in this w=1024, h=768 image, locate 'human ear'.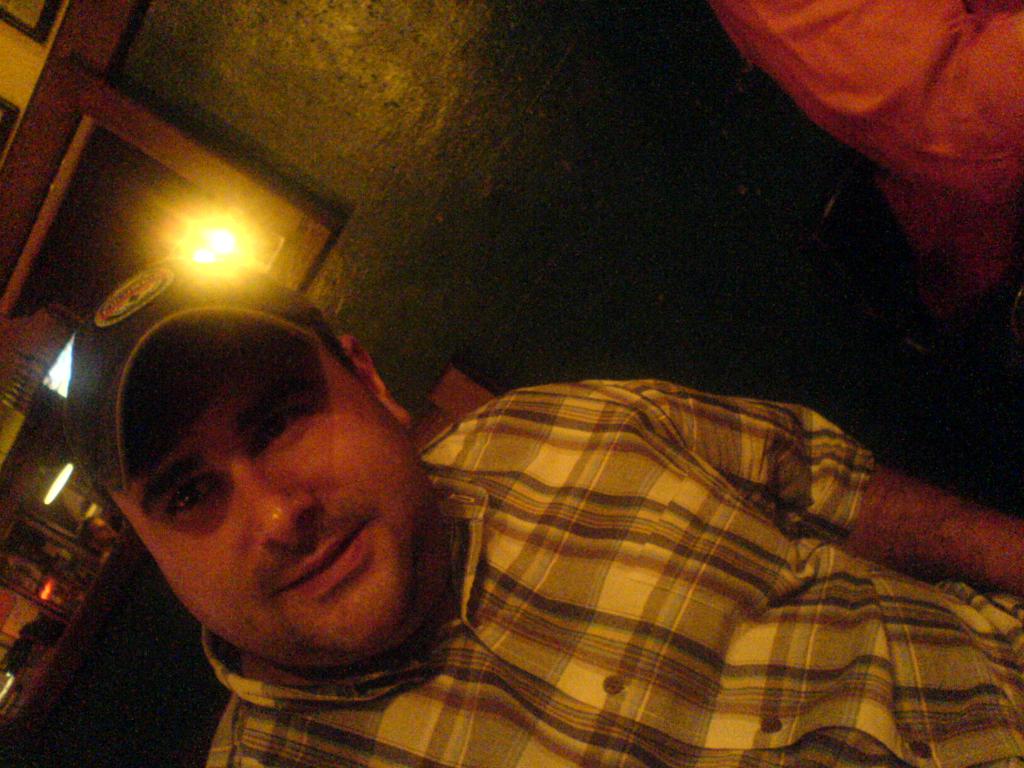
Bounding box: bbox=[335, 331, 408, 426].
